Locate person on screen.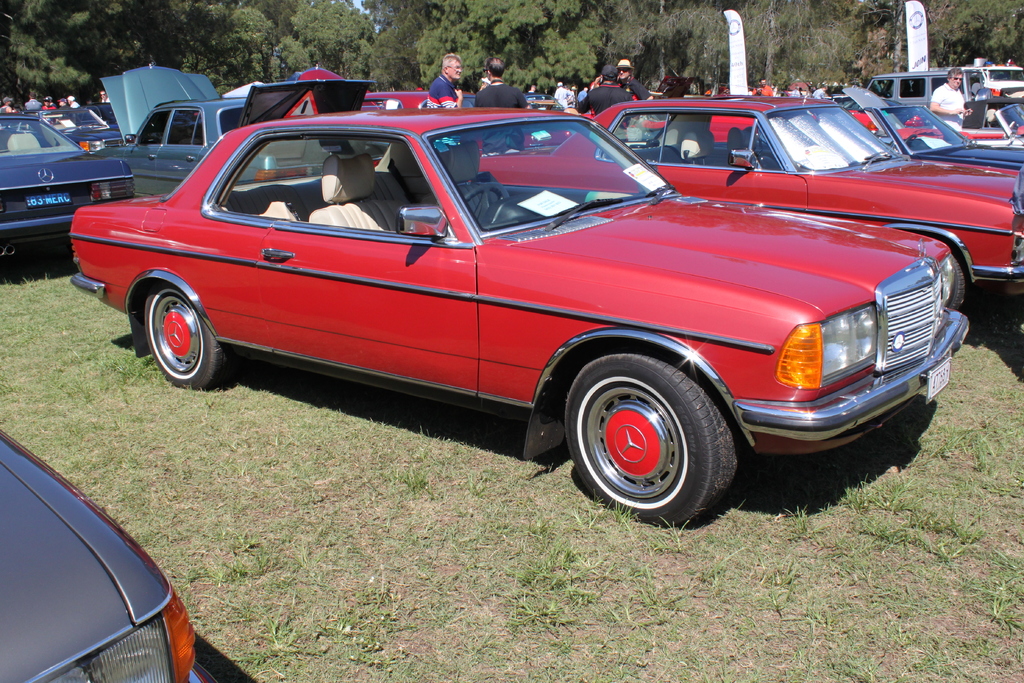
On screen at BBox(570, 85, 576, 111).
